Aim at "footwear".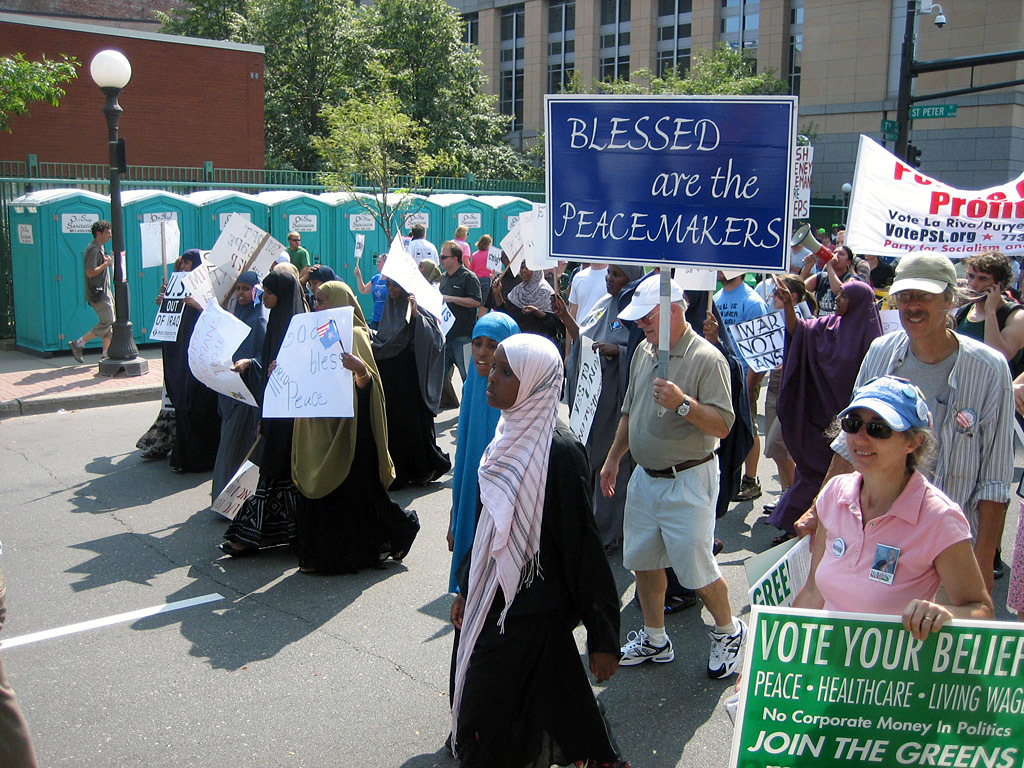
Aimed at x1=385, y1=516, x2=414, y2=562.
